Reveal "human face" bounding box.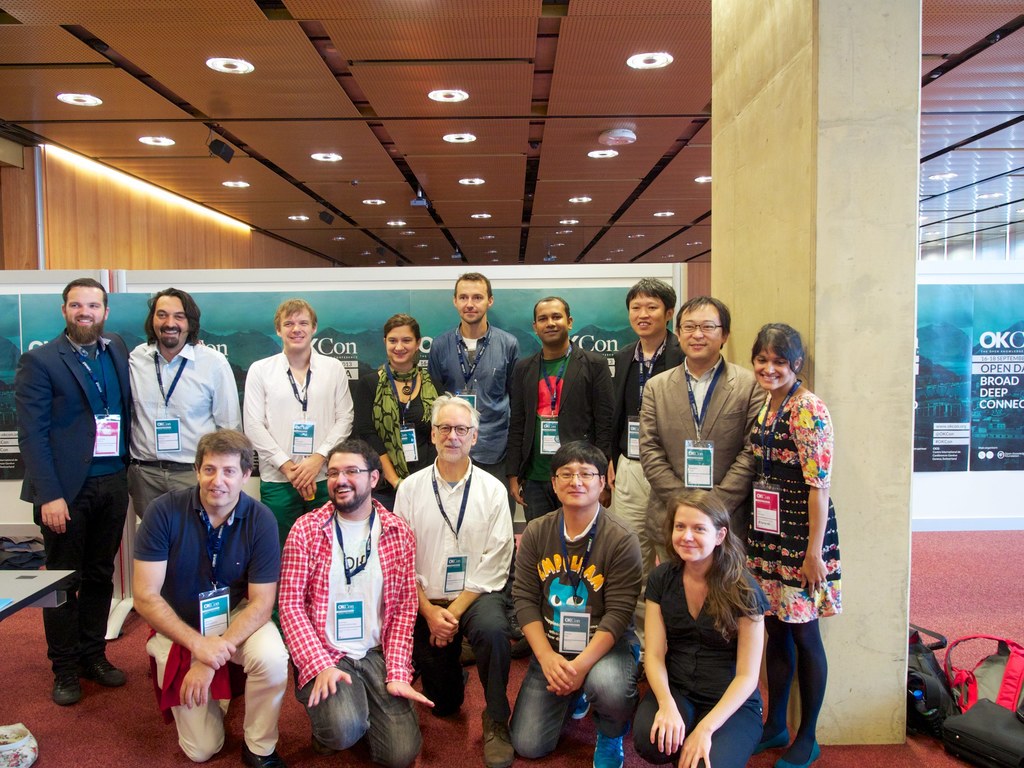
Revealed: detection(457, 280, 488, 326).
